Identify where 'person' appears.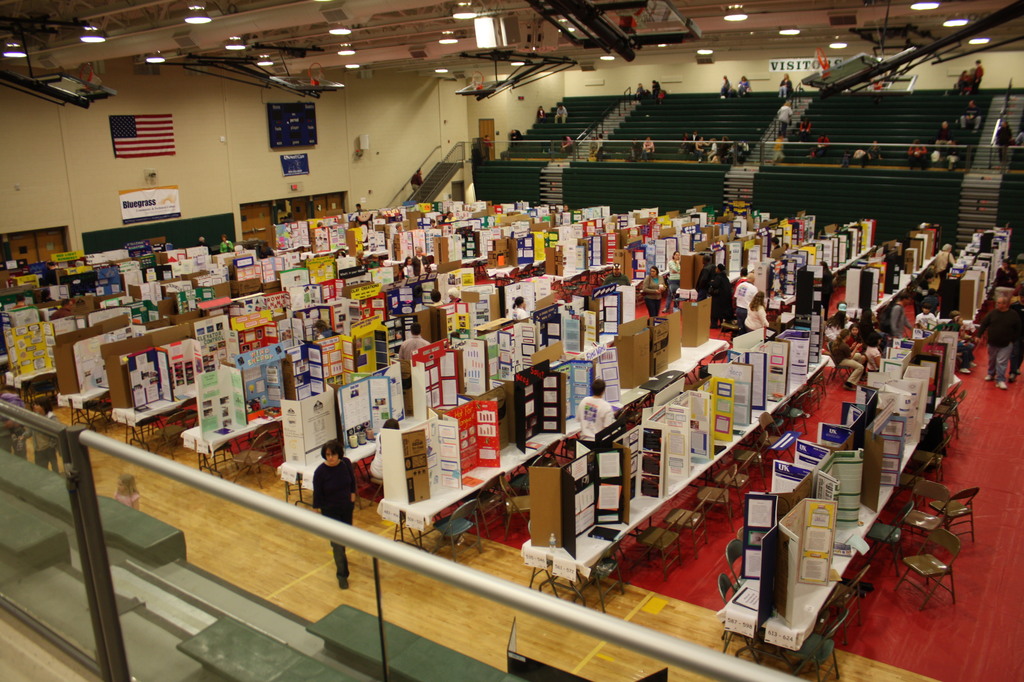
Appears at [x1=949, y1=313, x2=980, y2=373].
